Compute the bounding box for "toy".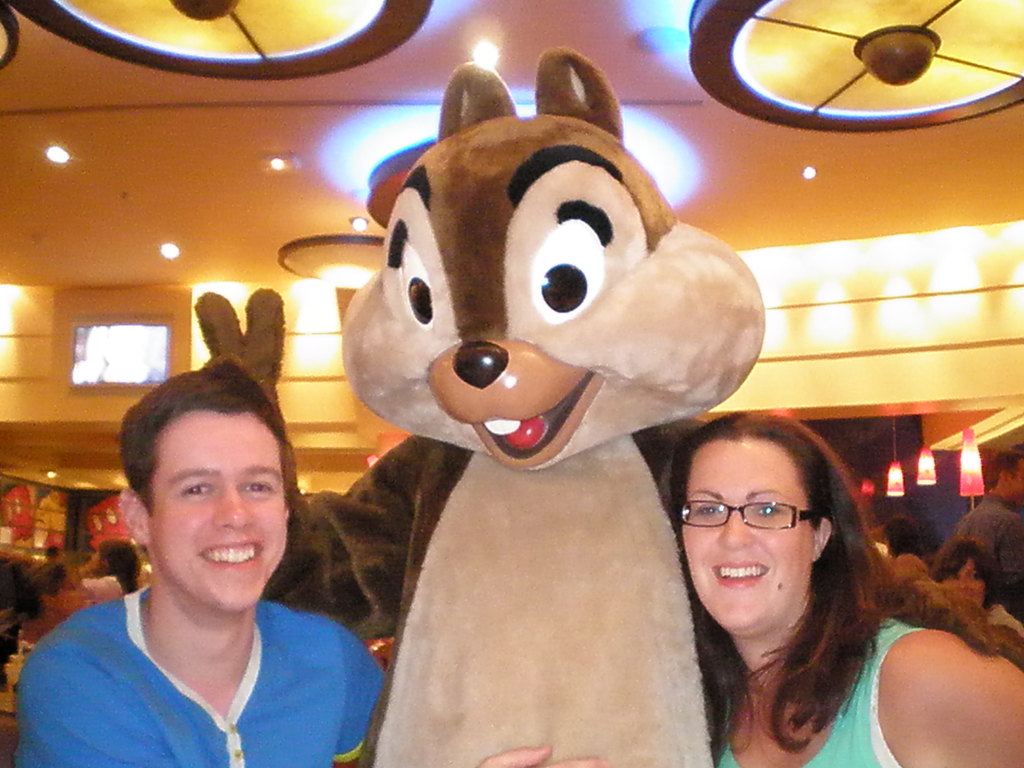
x1=195, y1=61, x2=996, y2=767.
